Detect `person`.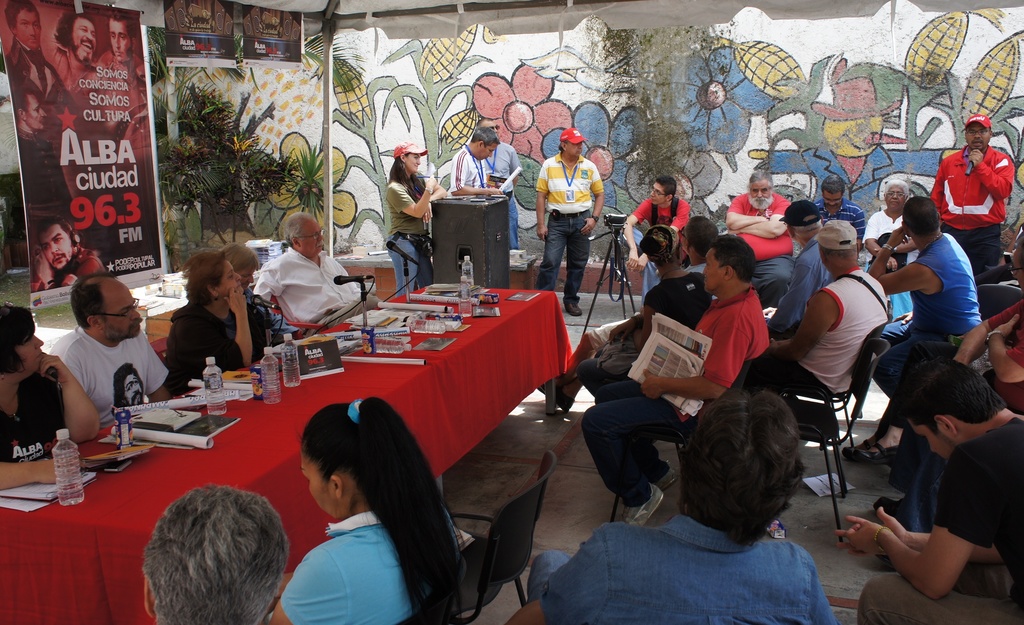
Detected at region(578, 227, 716, 391).
